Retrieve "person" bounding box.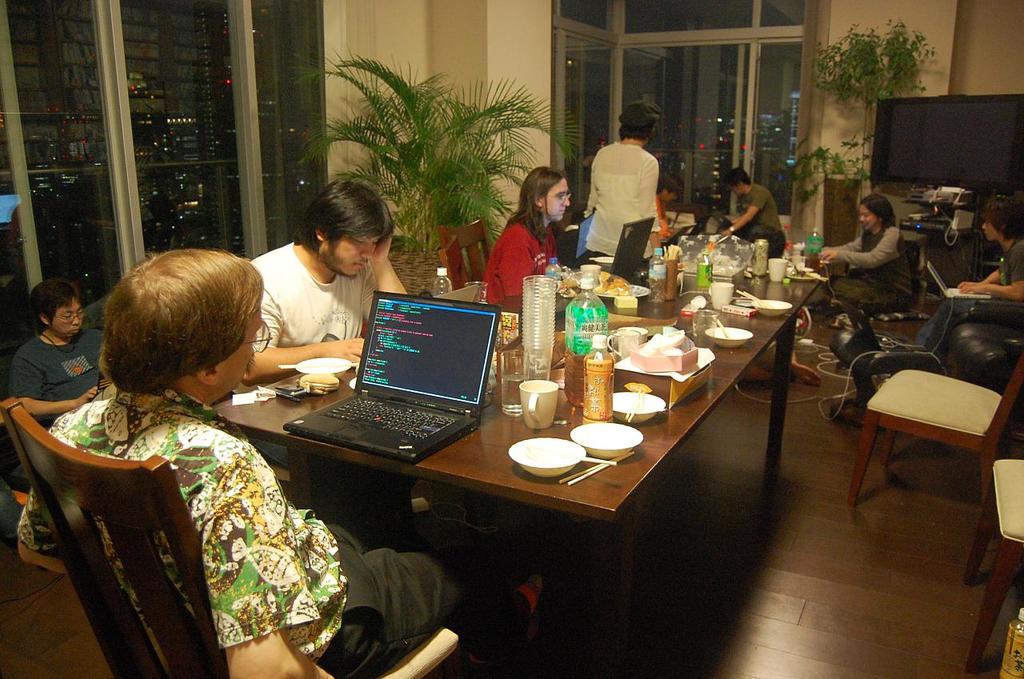
Bounding box: bbox=(230, 177, 407, 402).
